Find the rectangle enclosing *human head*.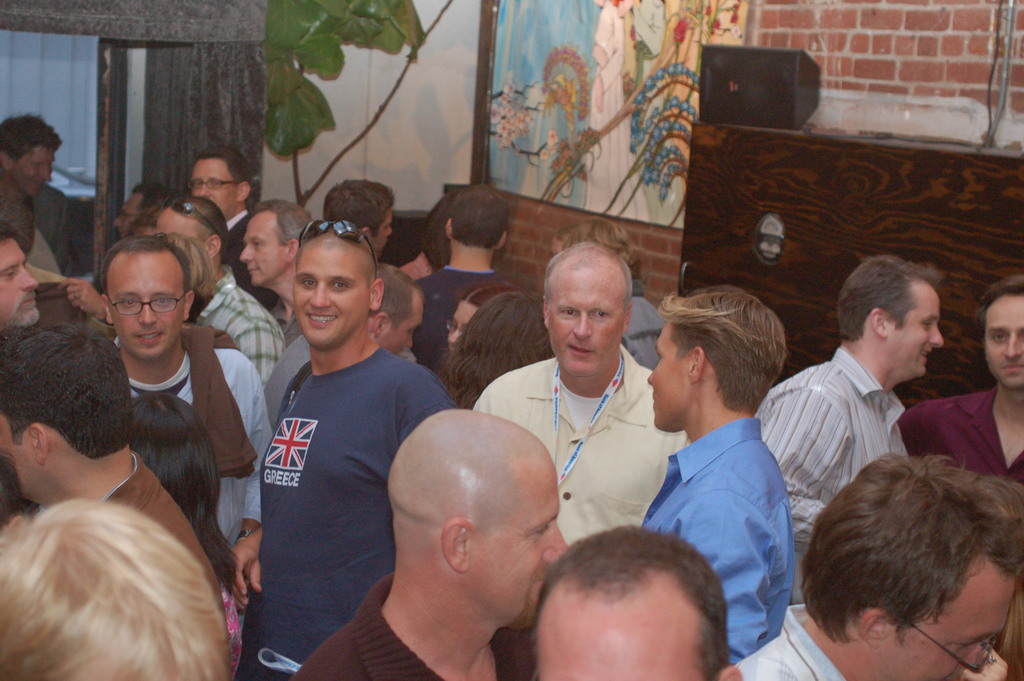
locate(442, 281, 525, 359).
